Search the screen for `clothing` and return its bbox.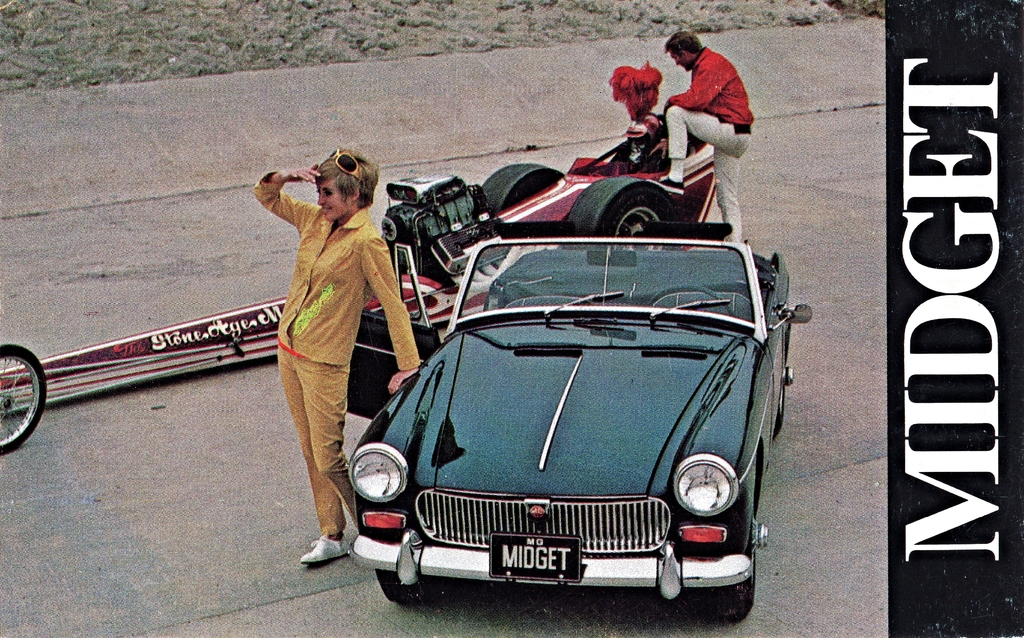
Found: (660, 26, 758, 168).
